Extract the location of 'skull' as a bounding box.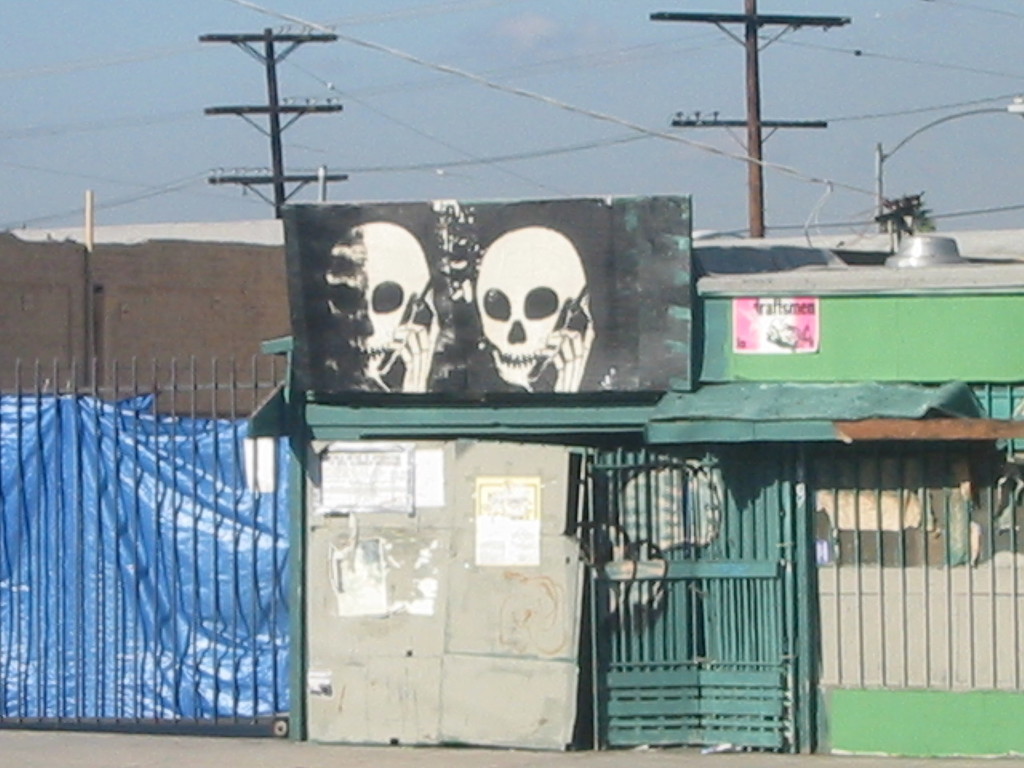
470 221 590 404.
